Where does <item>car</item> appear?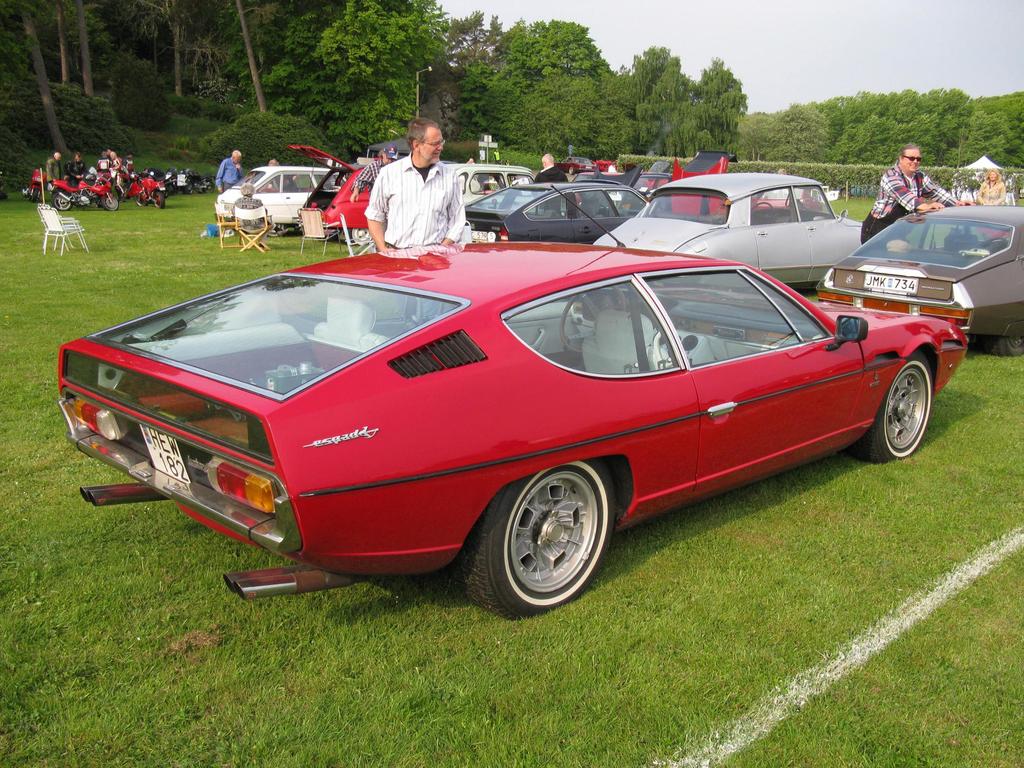
Appears at 595/172/867/284.
